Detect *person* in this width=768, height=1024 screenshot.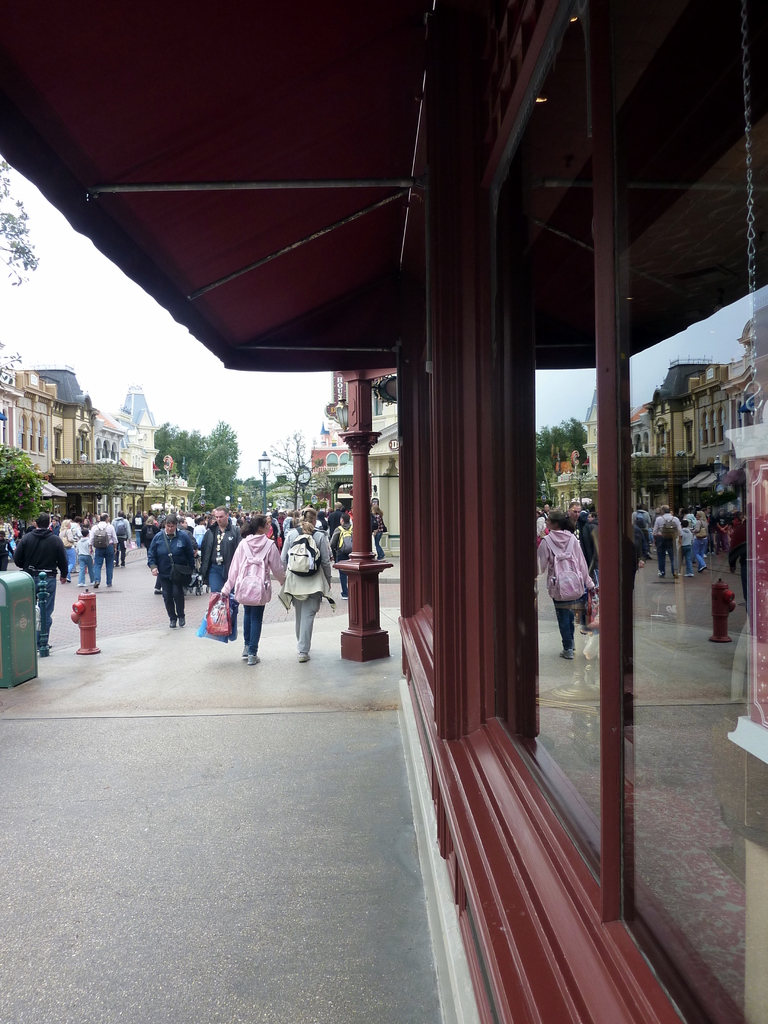
Detection: left=317, top=512, right=334, bottom=589.
